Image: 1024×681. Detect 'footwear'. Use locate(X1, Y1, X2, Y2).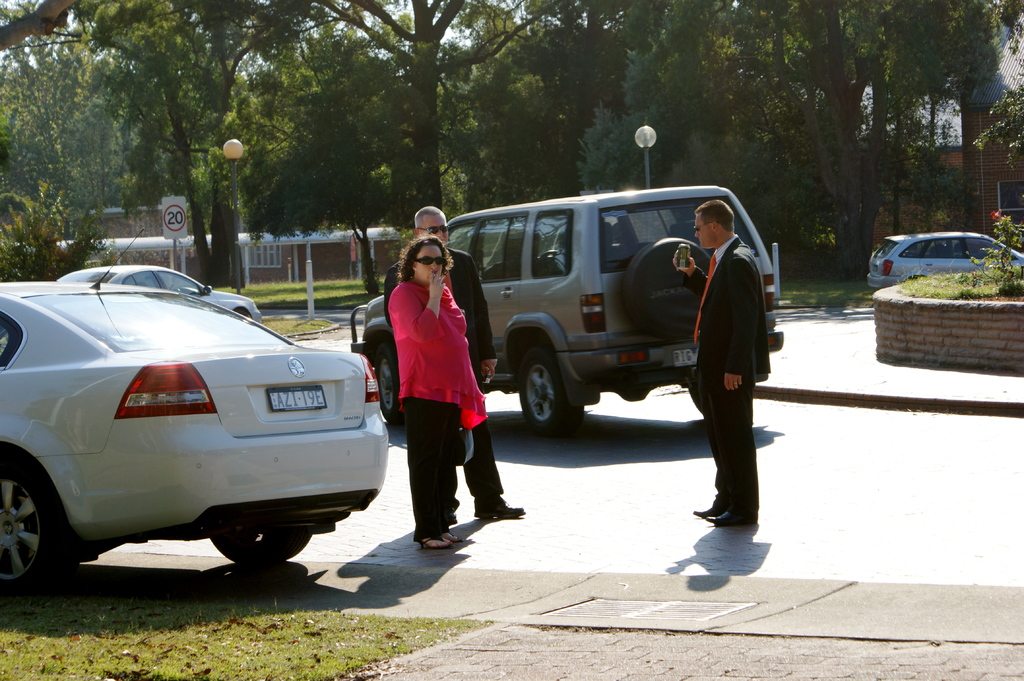
locate(691, 486, 731, 525).
